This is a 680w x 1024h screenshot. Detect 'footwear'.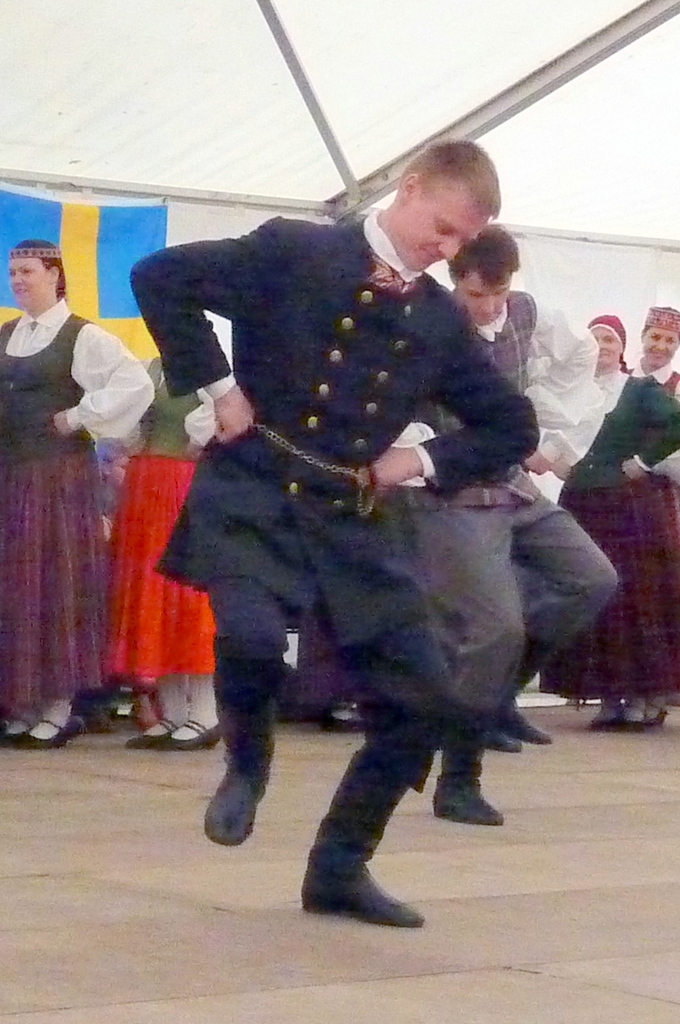
[left=643, top=702, right=668, bottom=723].
